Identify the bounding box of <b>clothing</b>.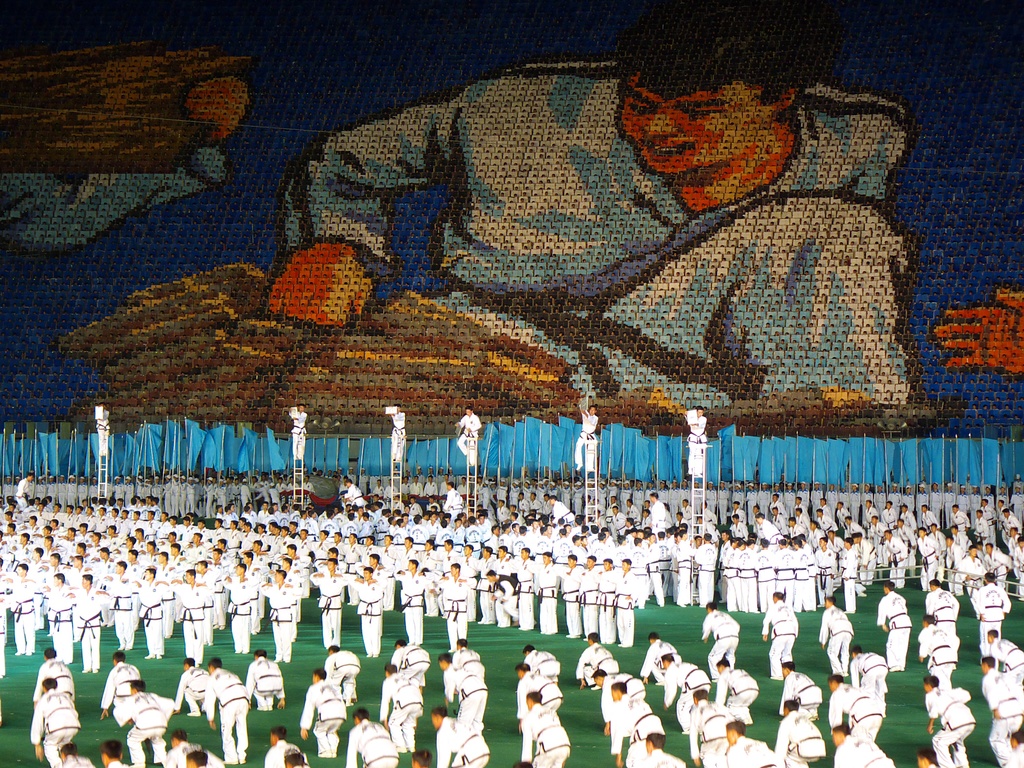
x1=397, y1=584, x2=424, y2=633.
